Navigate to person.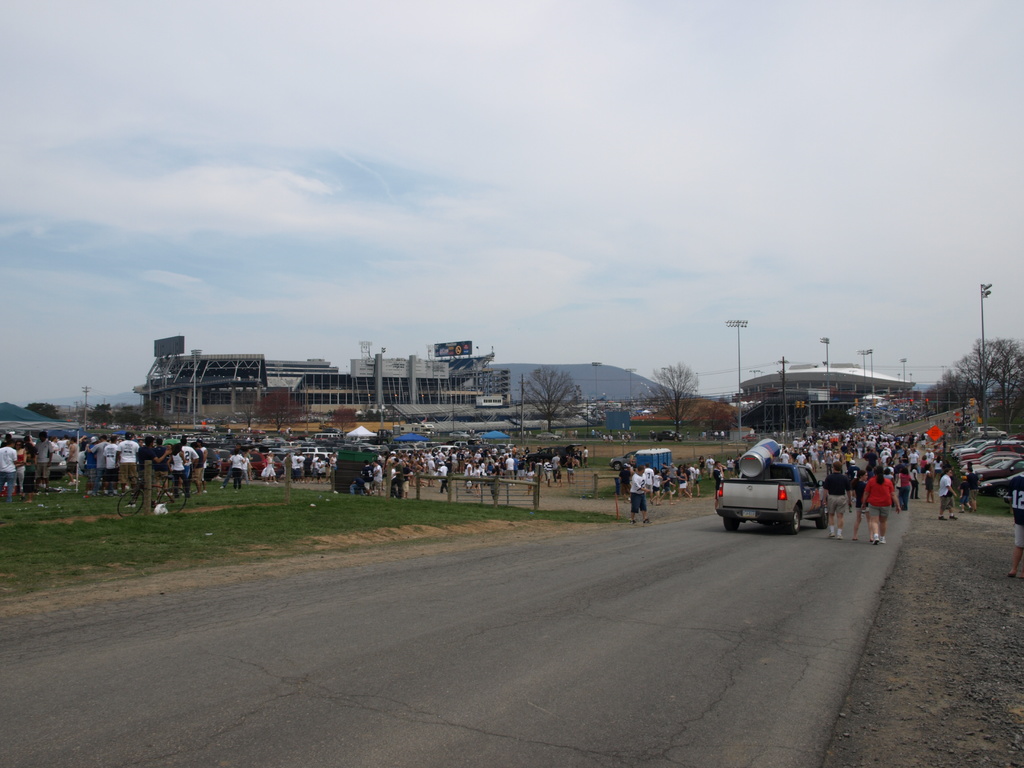
Navigation target: region(630, 463, 652, 524).
